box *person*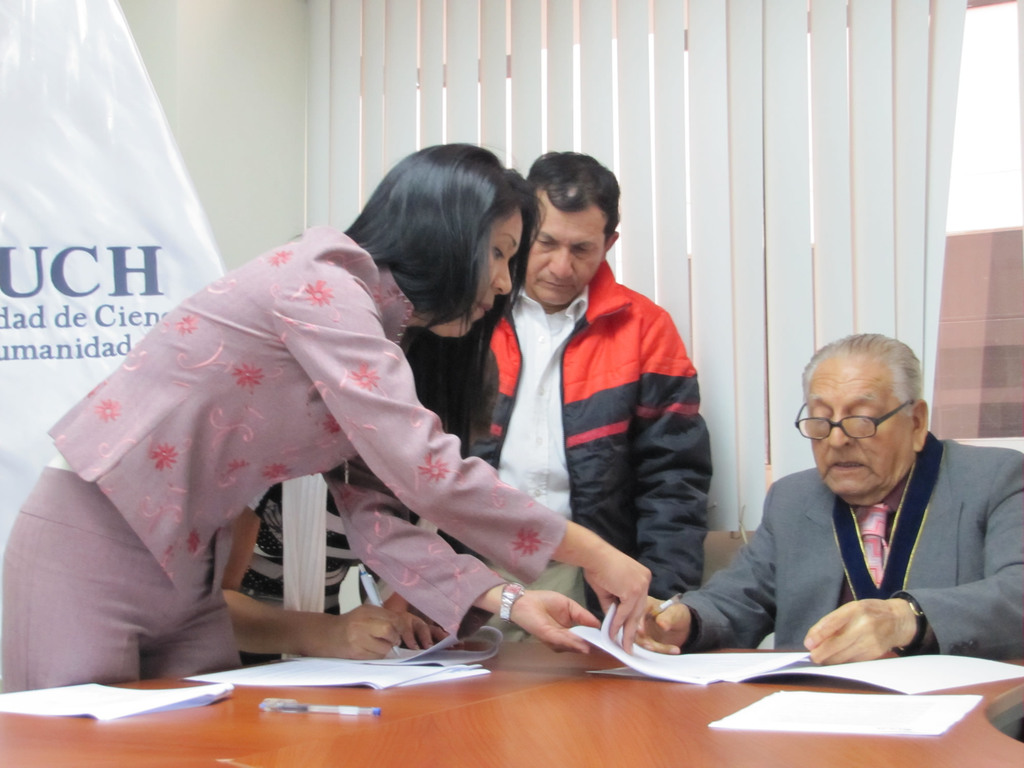
<box>0,141,657,683</box>
